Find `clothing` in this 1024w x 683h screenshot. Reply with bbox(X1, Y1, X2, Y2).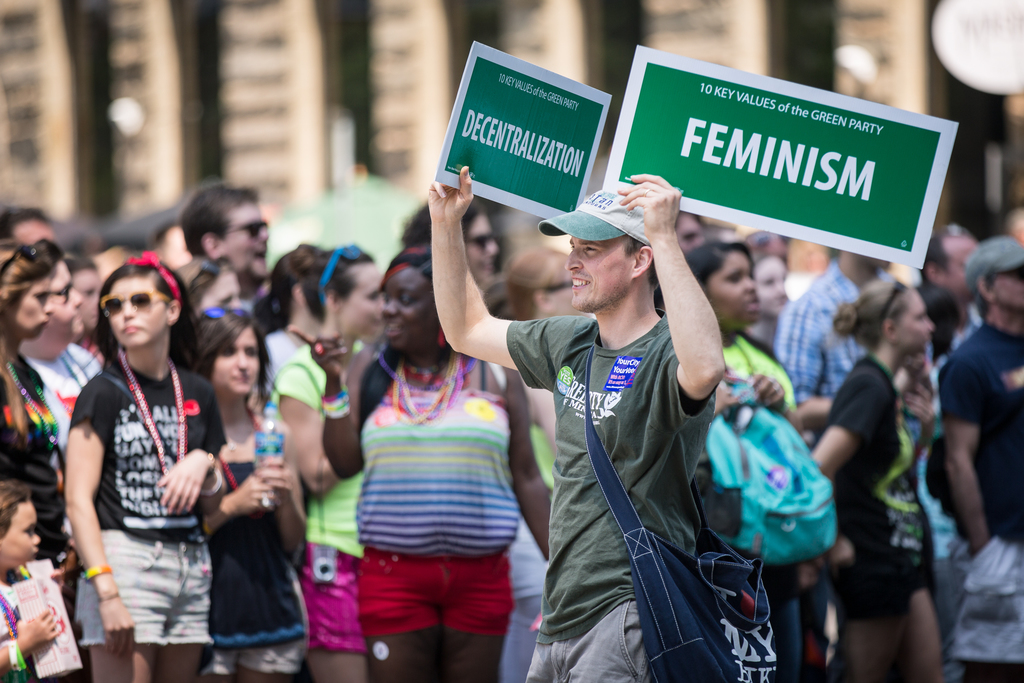
bbox(934, 235, 1023, 670).
